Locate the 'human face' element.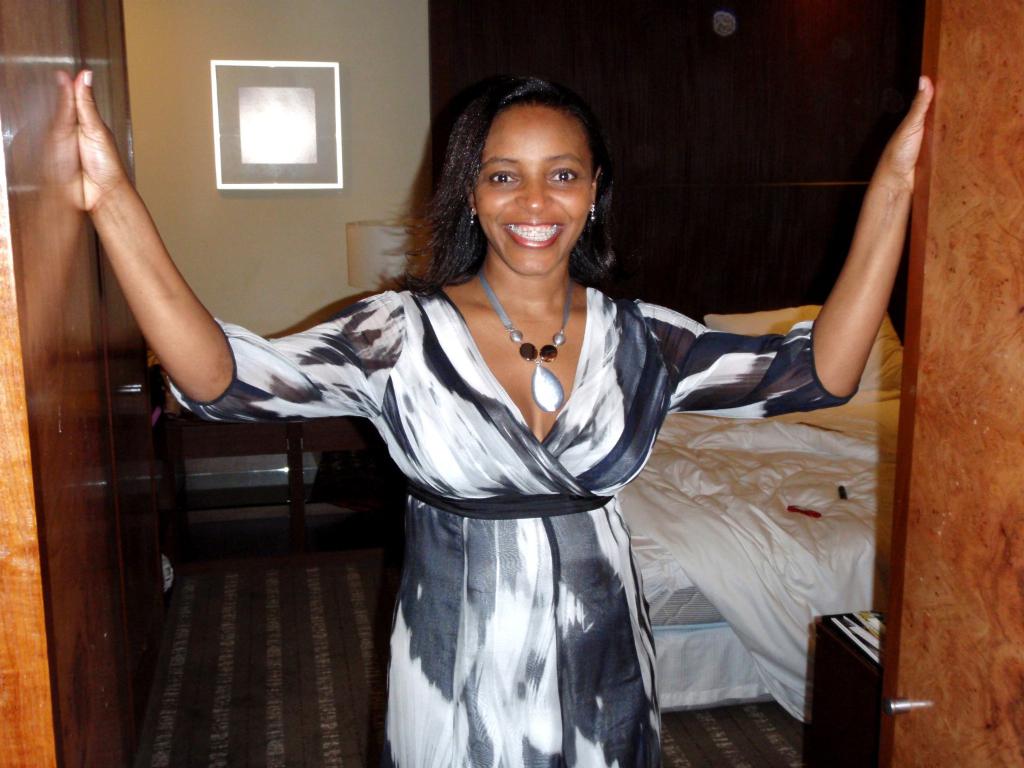
Element bbox: box=[475, 111, 593, 275].
